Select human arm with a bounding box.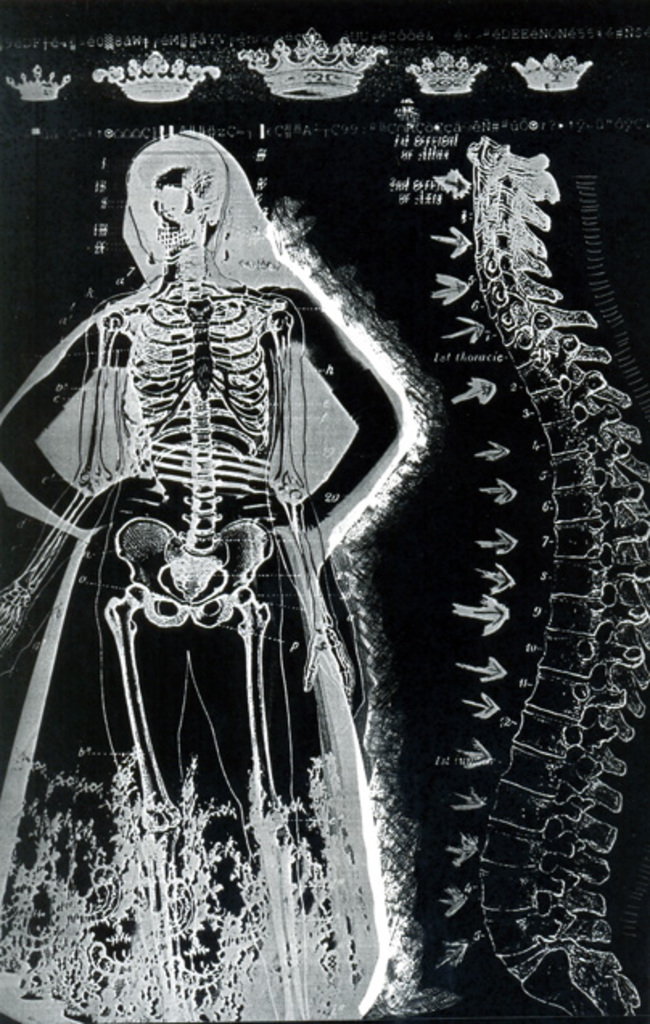
box=[227, 293, 401, 528].
